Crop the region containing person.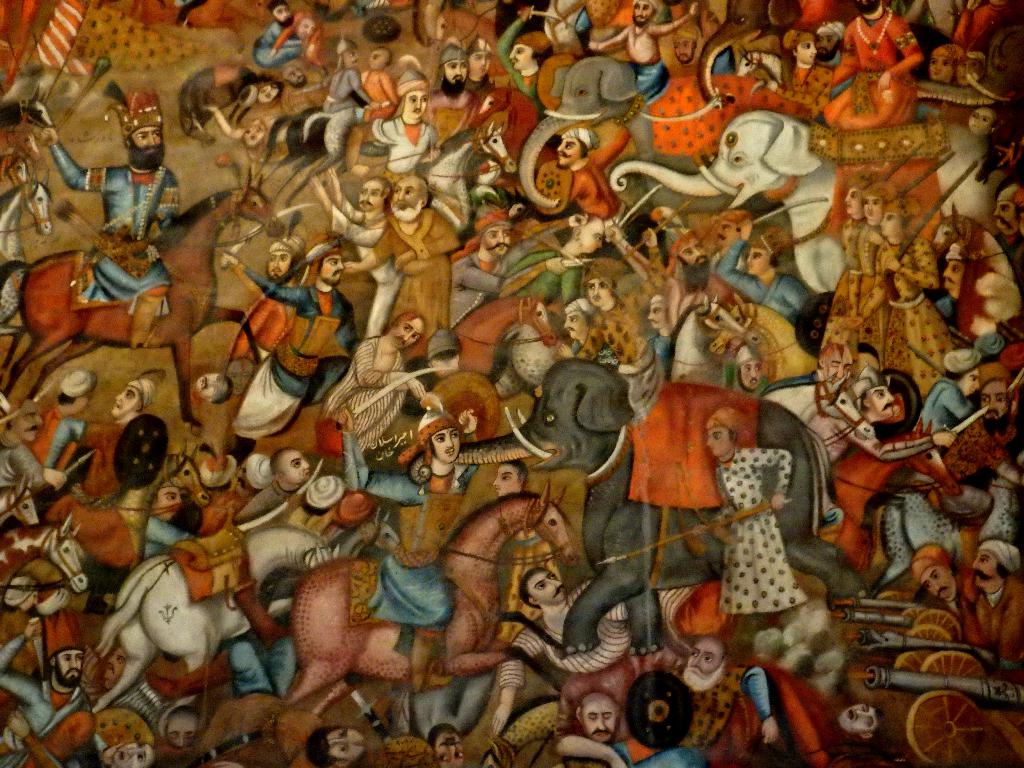
Crop region: left=97, top=704, right=154, bottom=765.
